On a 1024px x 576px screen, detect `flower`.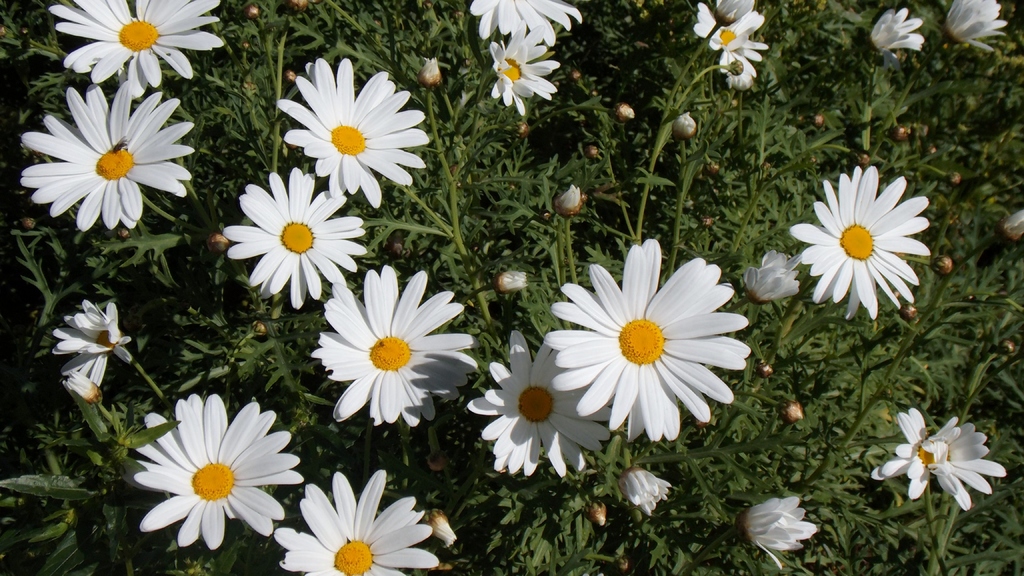
bbox=[545, 242, 746, 447].
